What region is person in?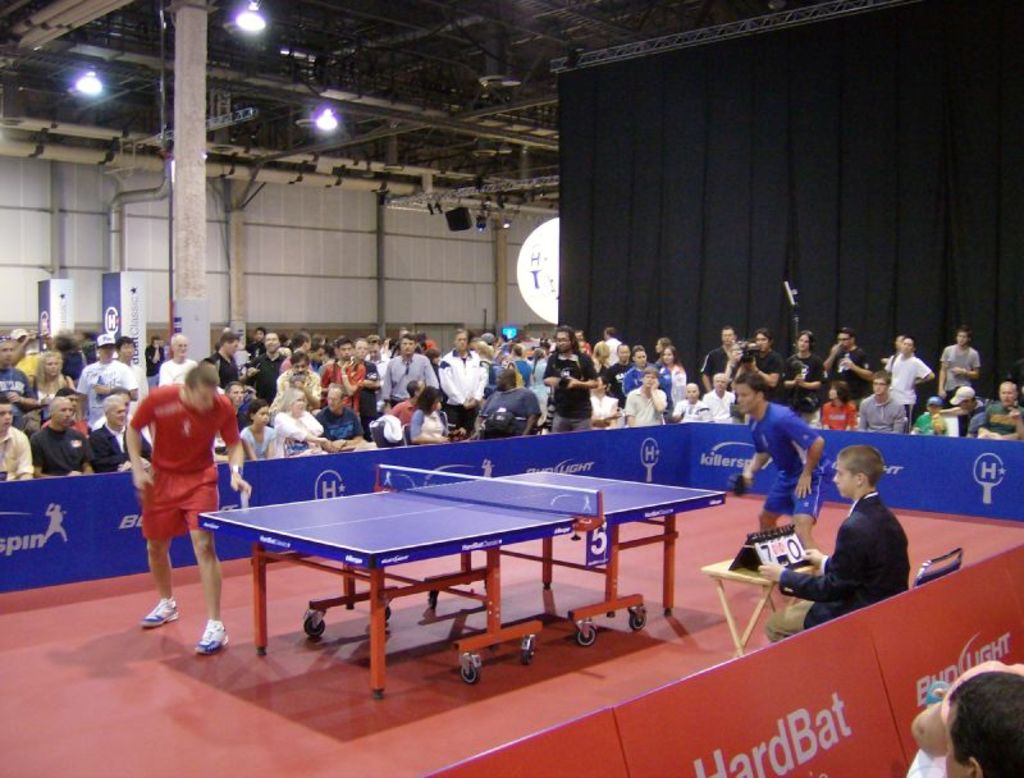
box=[980, 384, 1023, 448].
